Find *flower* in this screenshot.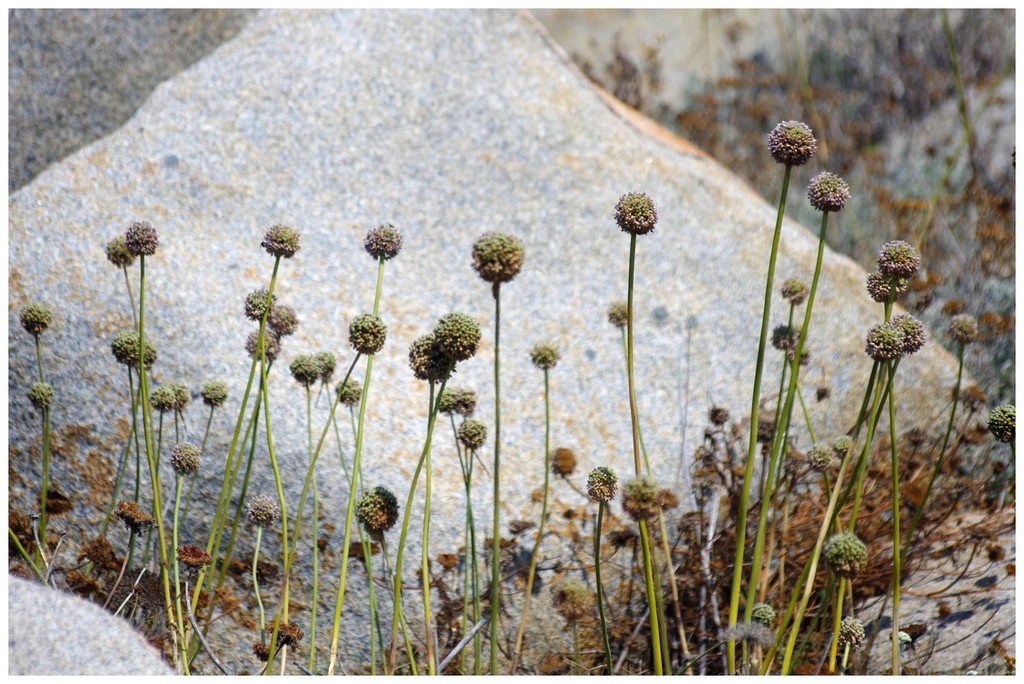
The bounding box for *flower* is bbox(765, 104, 830, 171).
